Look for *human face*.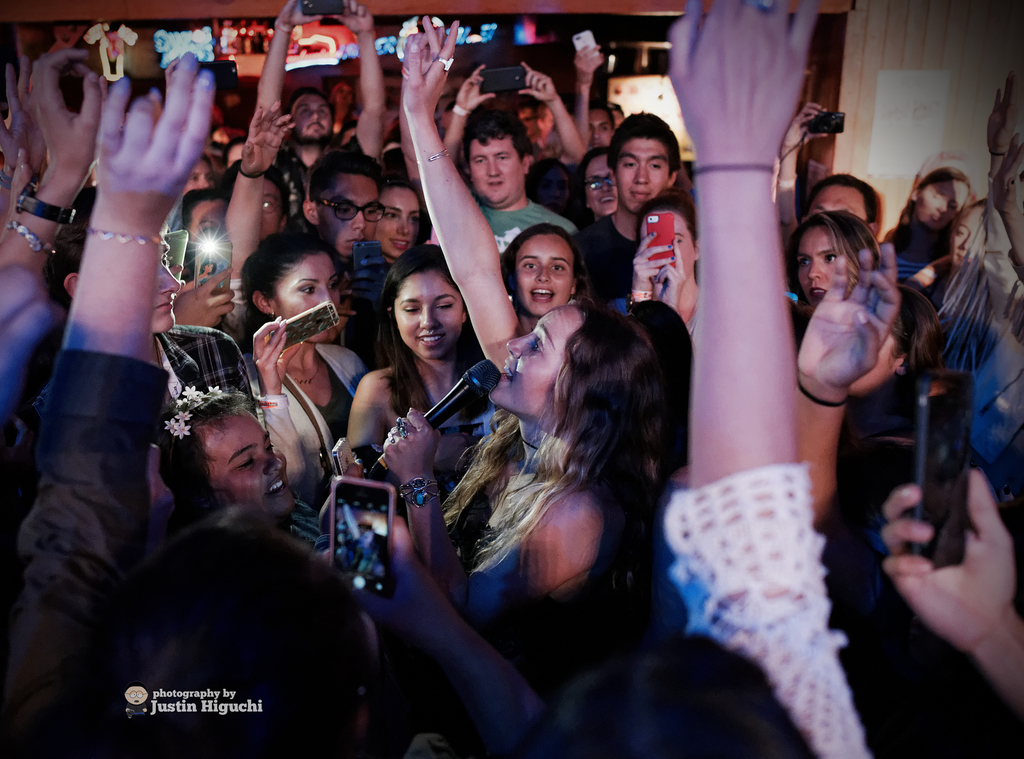
Found: 614 133 666 216.
